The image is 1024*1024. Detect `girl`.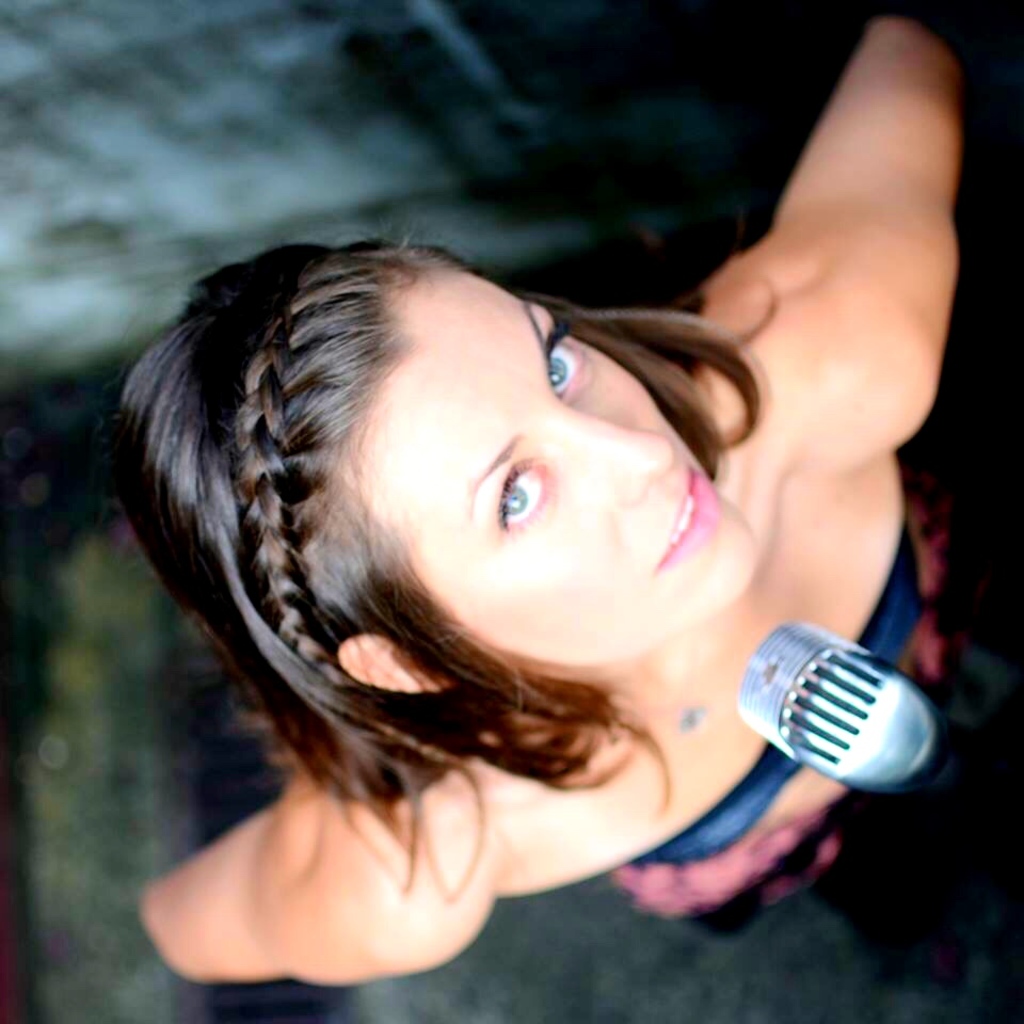
Detection: [134, 20, 963, 996].
